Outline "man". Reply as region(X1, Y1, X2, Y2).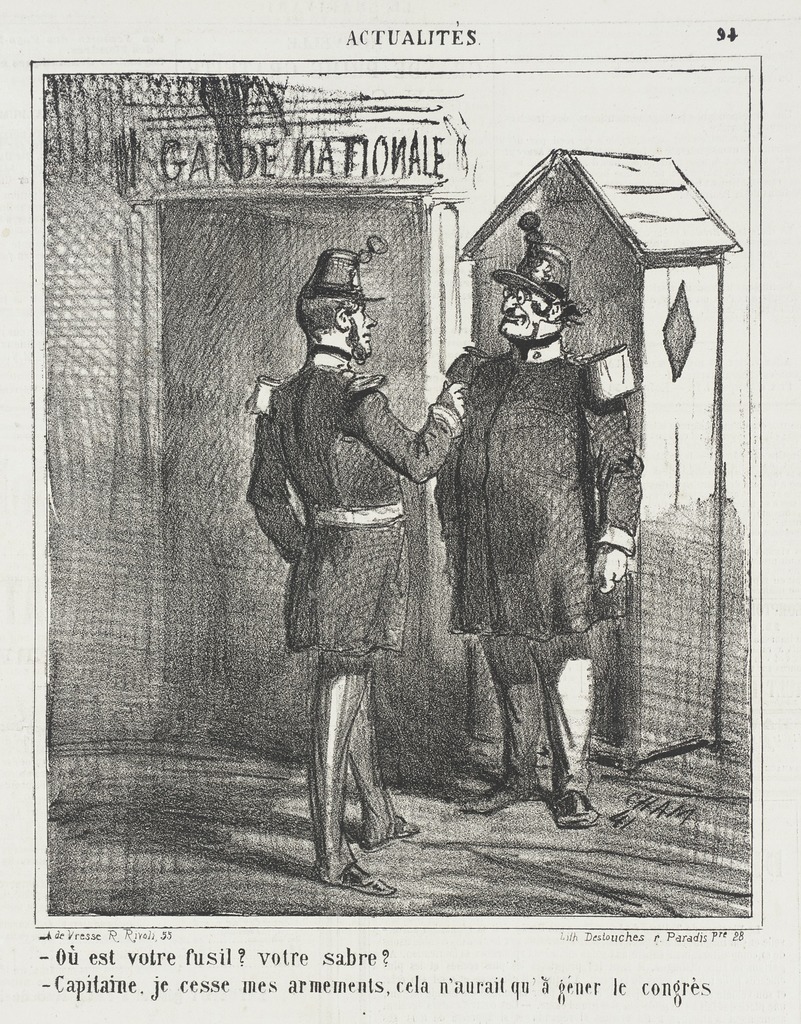
region(244, 247, 466, 900).
